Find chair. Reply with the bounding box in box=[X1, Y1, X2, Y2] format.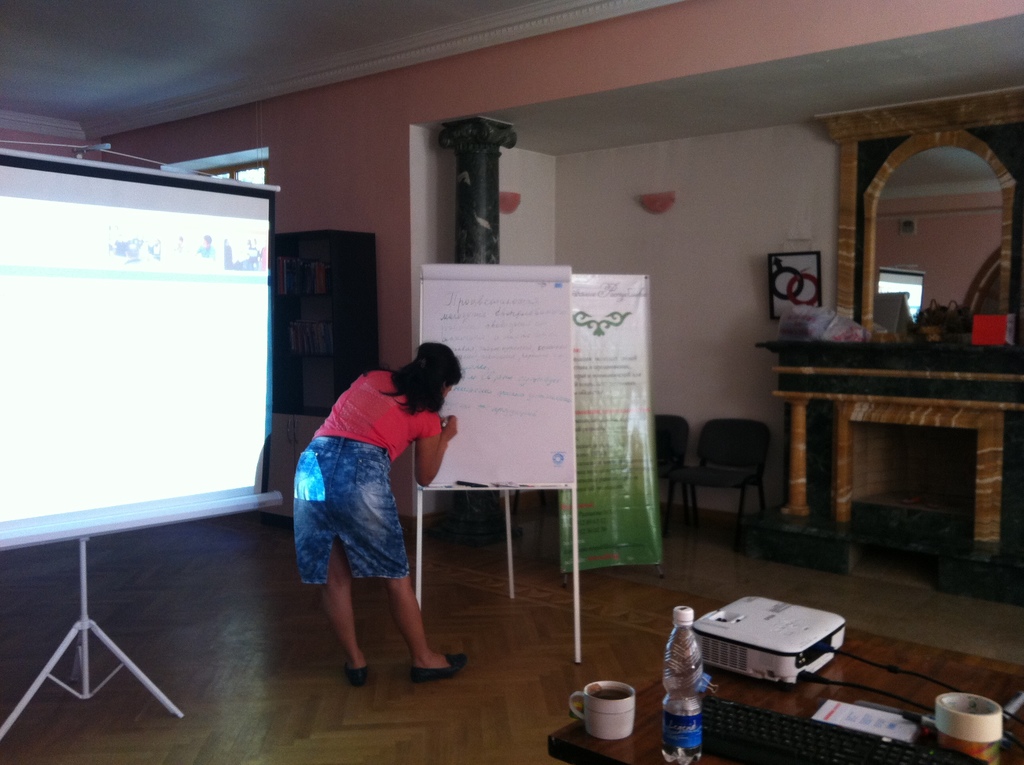
box=[685, 406, 793, 571].
